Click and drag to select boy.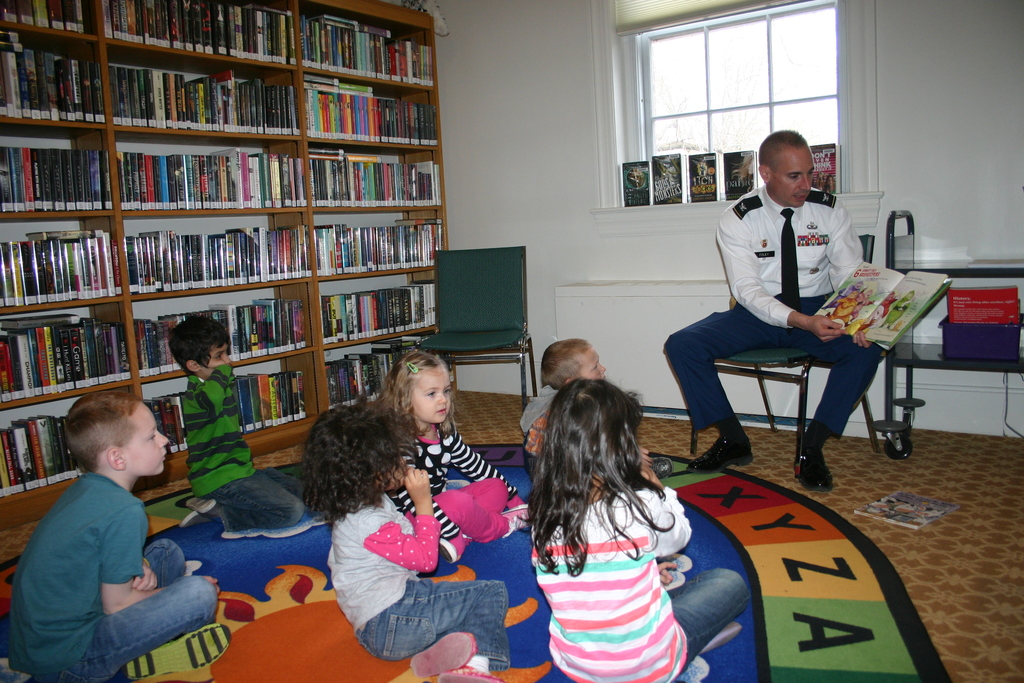
Selection: Rect(10, 393, 218, 682).
